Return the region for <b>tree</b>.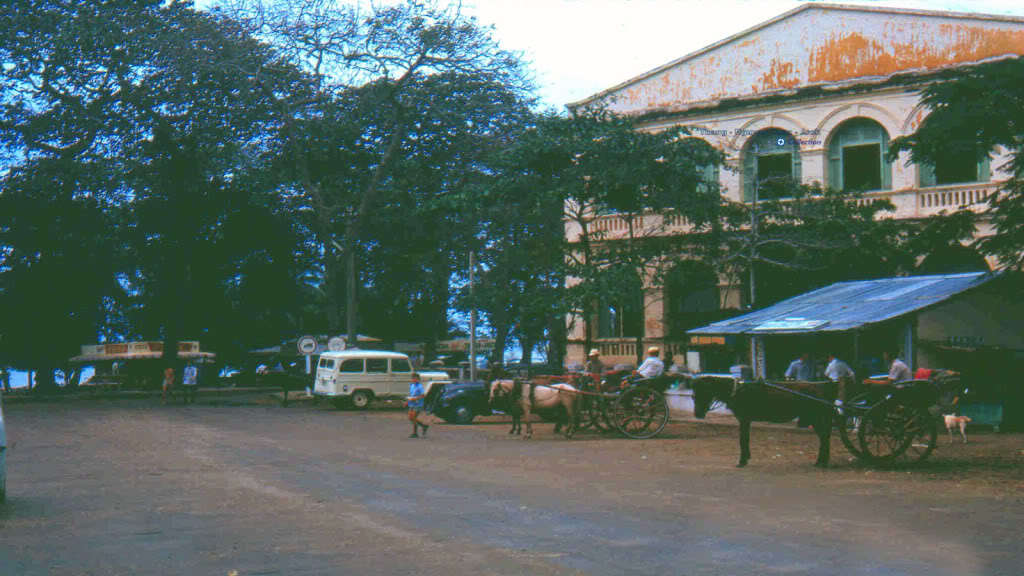
rect(734, 169, 897, 403).
